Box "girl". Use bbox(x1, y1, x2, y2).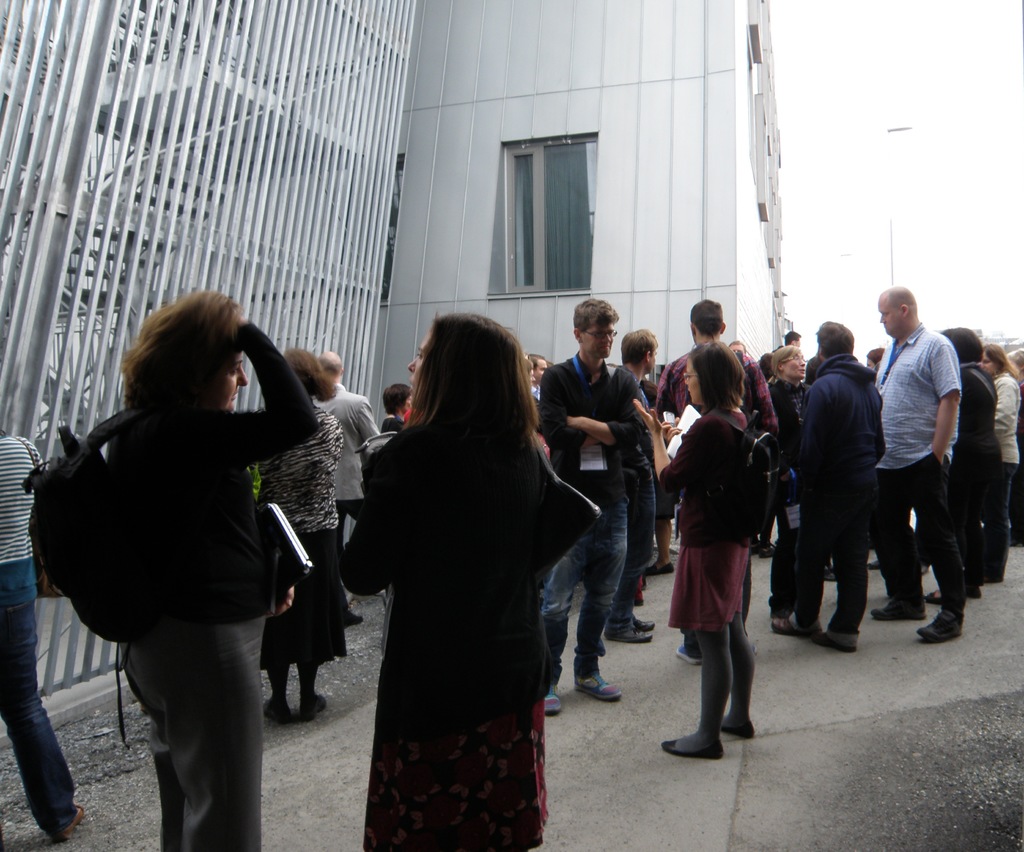
bbox(660, 341, 783, 759).
